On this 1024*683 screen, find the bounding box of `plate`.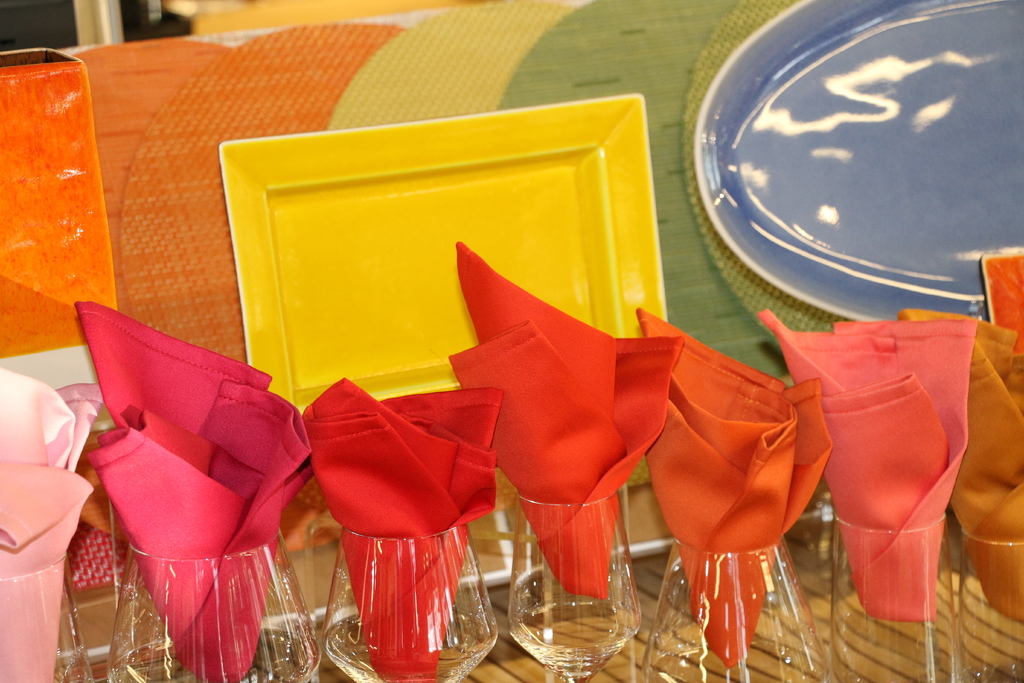
Bounding box: box=[216, 89, 667, 410].
